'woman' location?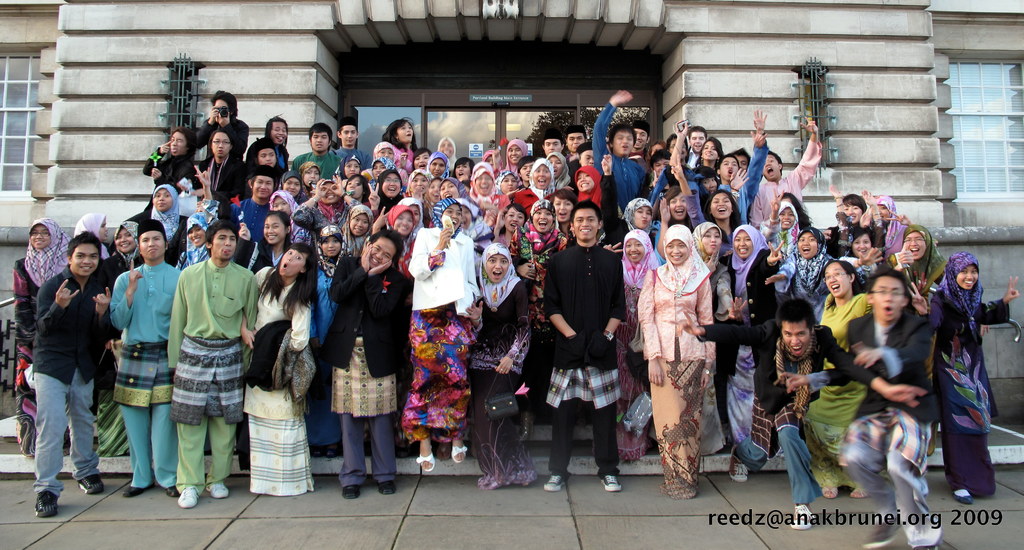
{"left": 886, "top": 219, "right": 949, "bottom": 444}
